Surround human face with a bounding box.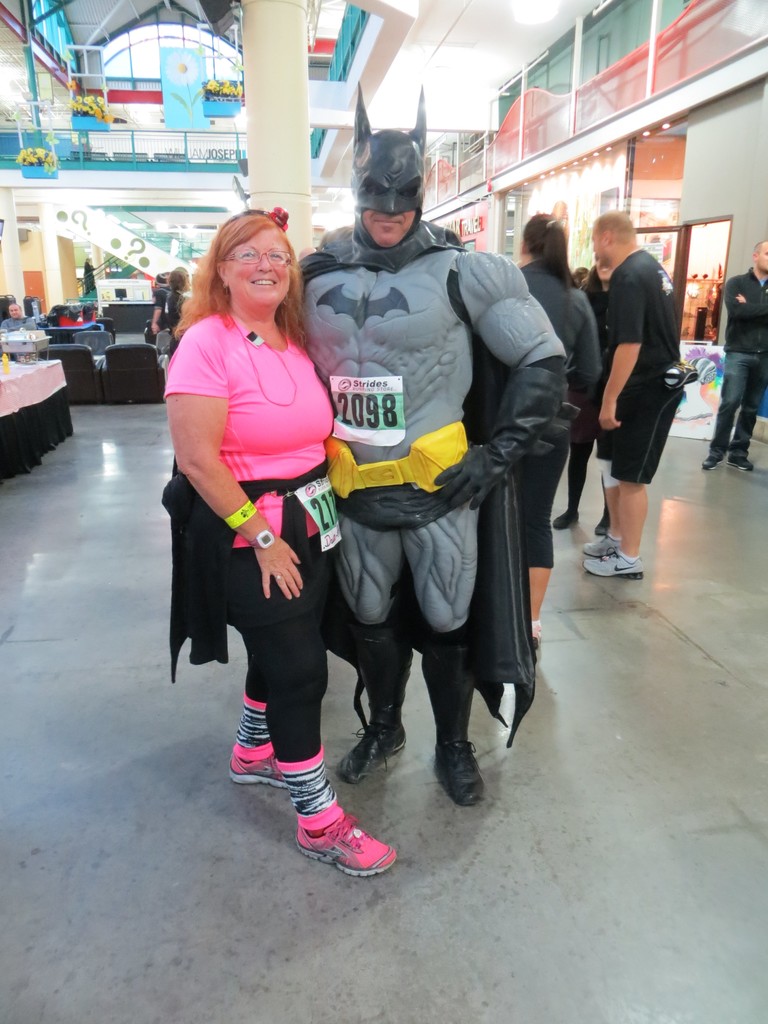
Rect(224, 228, 296, 305).
